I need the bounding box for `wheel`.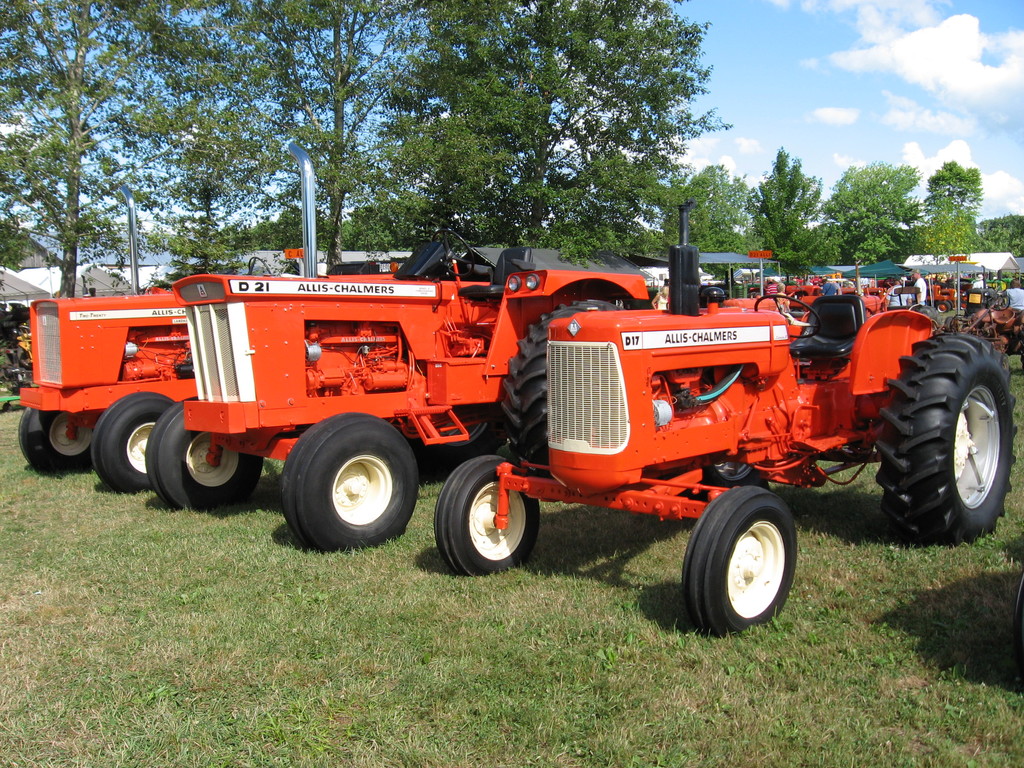
Here it is: pyautogui.locateOnScreen(91, 388, 179, 493).
